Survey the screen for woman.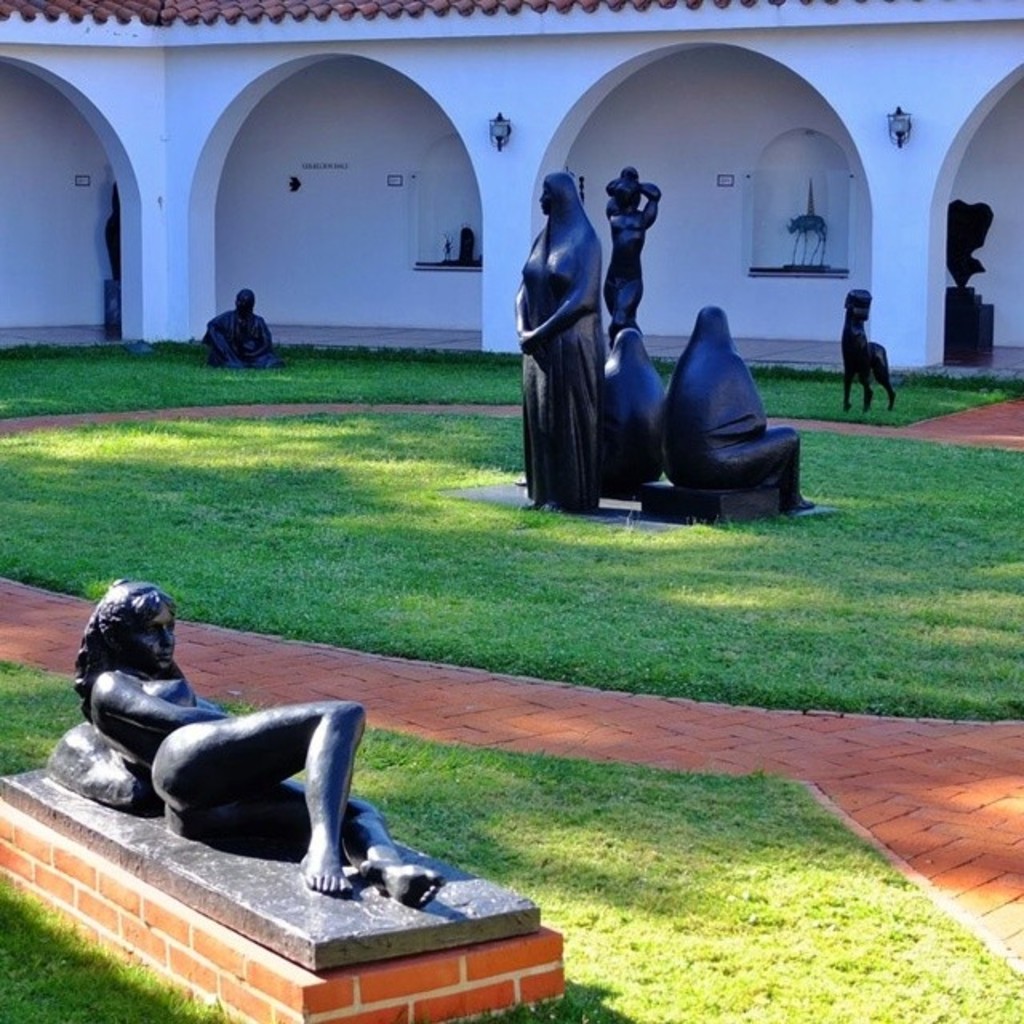
Survey found: pyautogui.locateOnScreen(62, 515, 432, 906).
